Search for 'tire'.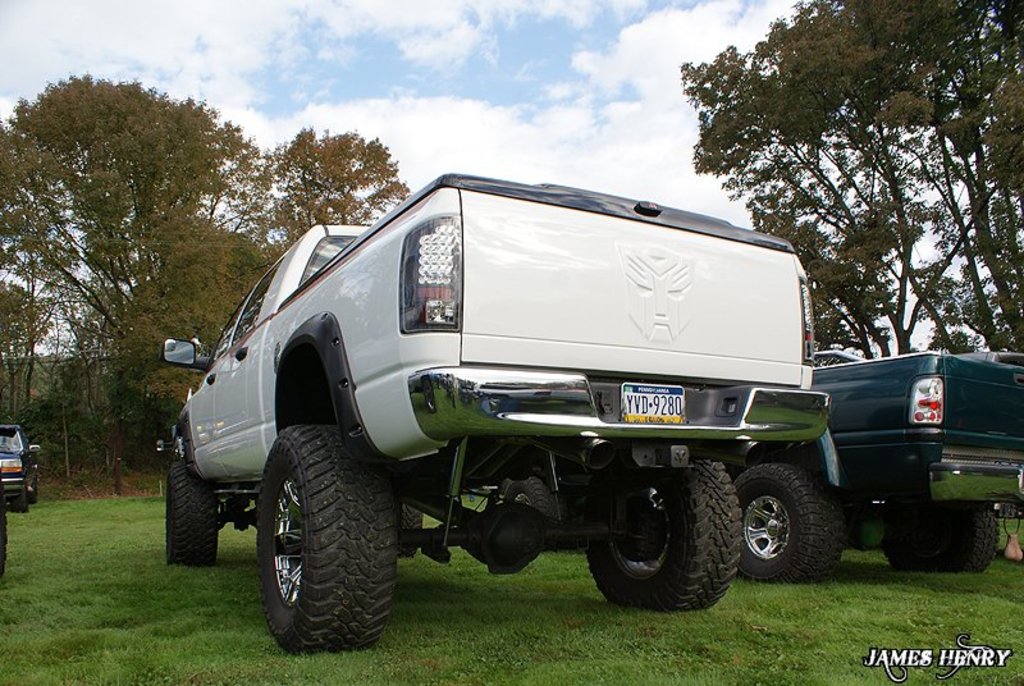
Found at 595,456,740,616.
